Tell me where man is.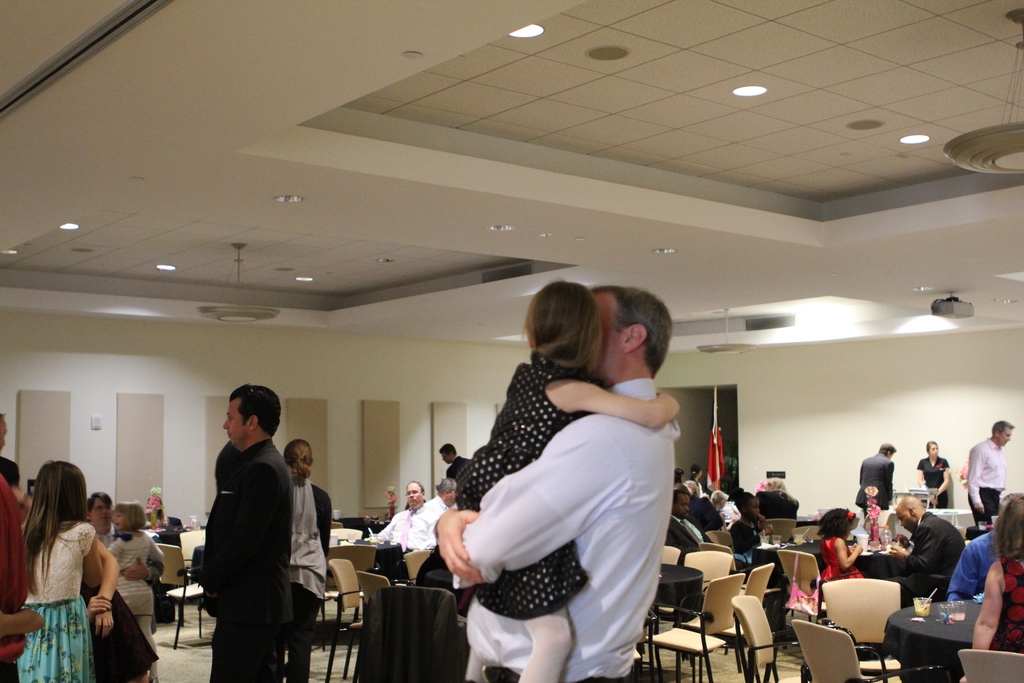
man is at 854,440,899,525.
